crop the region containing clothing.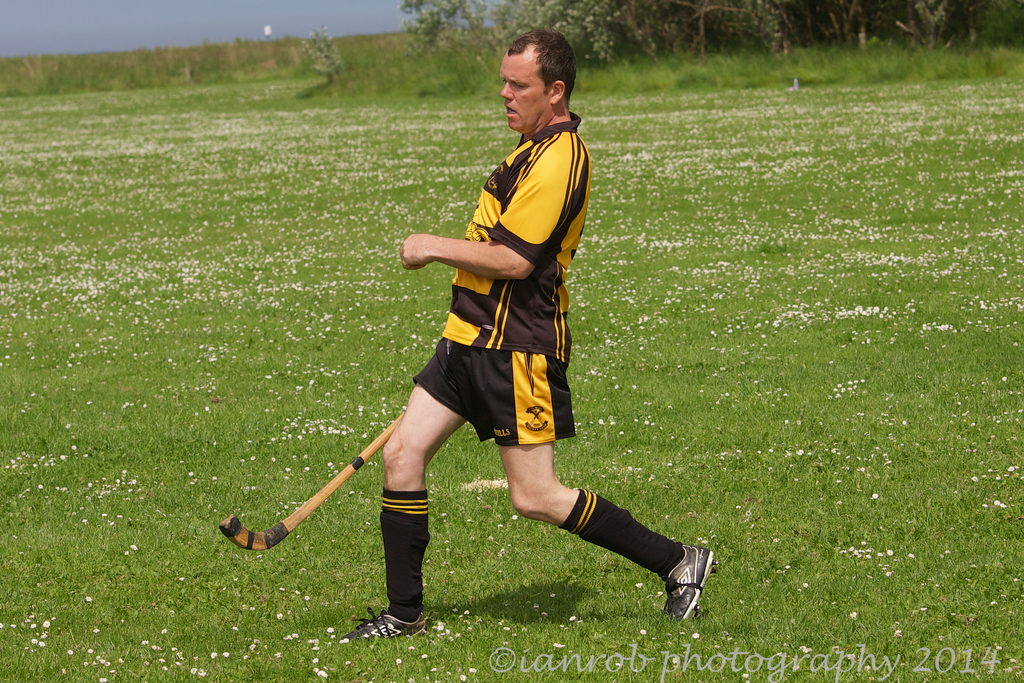
Crop region: x1=396 y1=94 x2=605 y2=526.
